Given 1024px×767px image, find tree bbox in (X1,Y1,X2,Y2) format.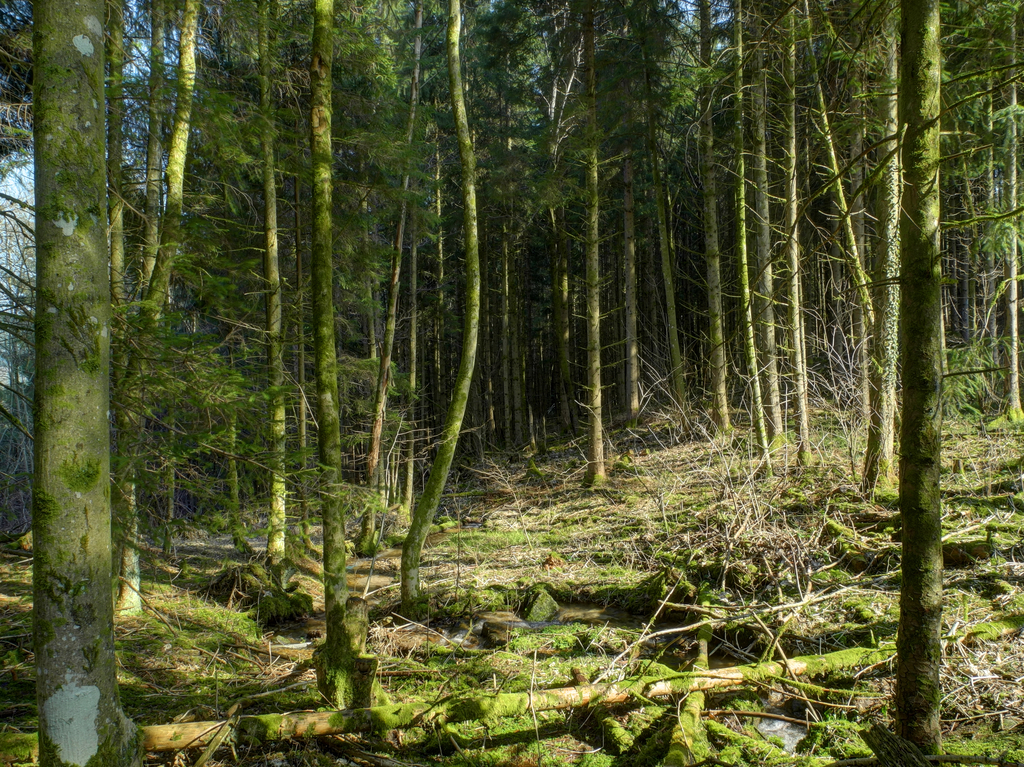
(887,0,955,754).
